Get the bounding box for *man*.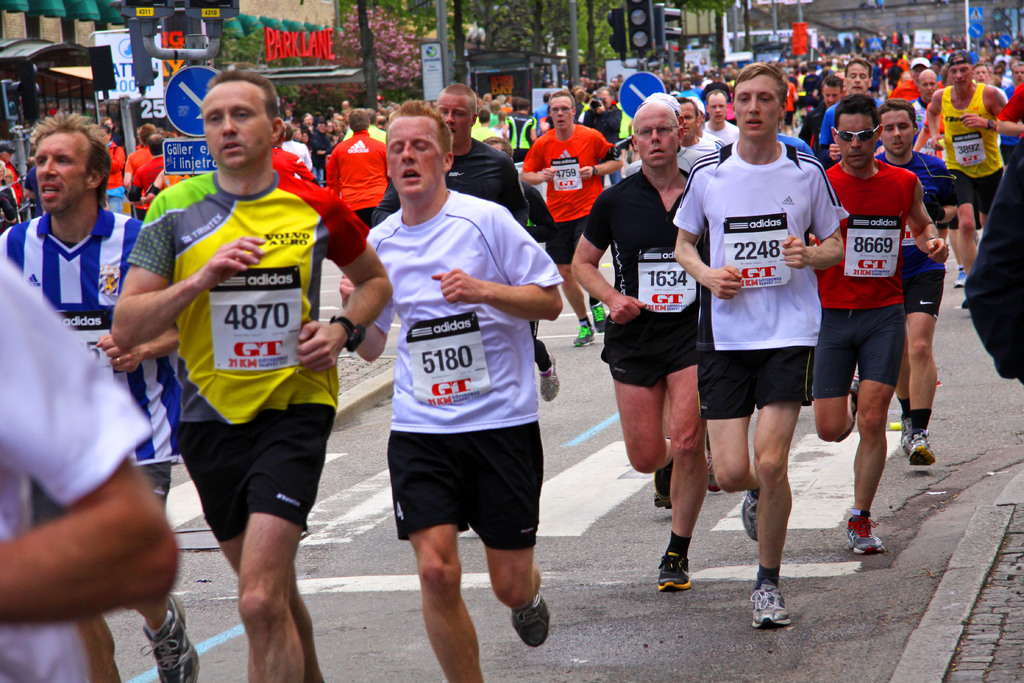
370 115 386 130.
